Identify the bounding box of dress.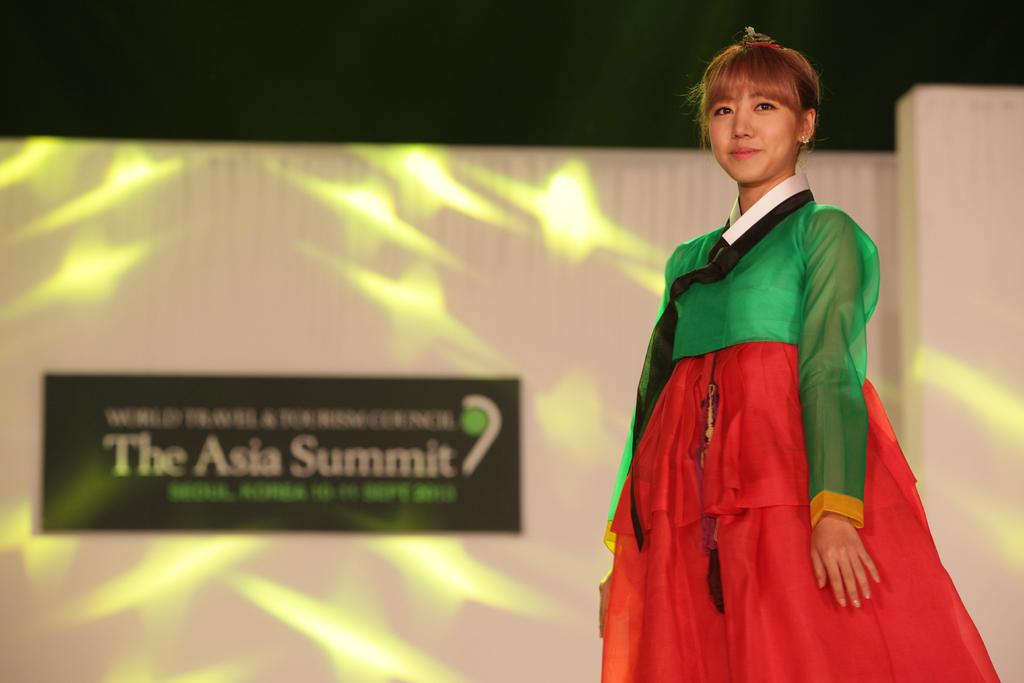
box(604, 170, 1001, 682).
